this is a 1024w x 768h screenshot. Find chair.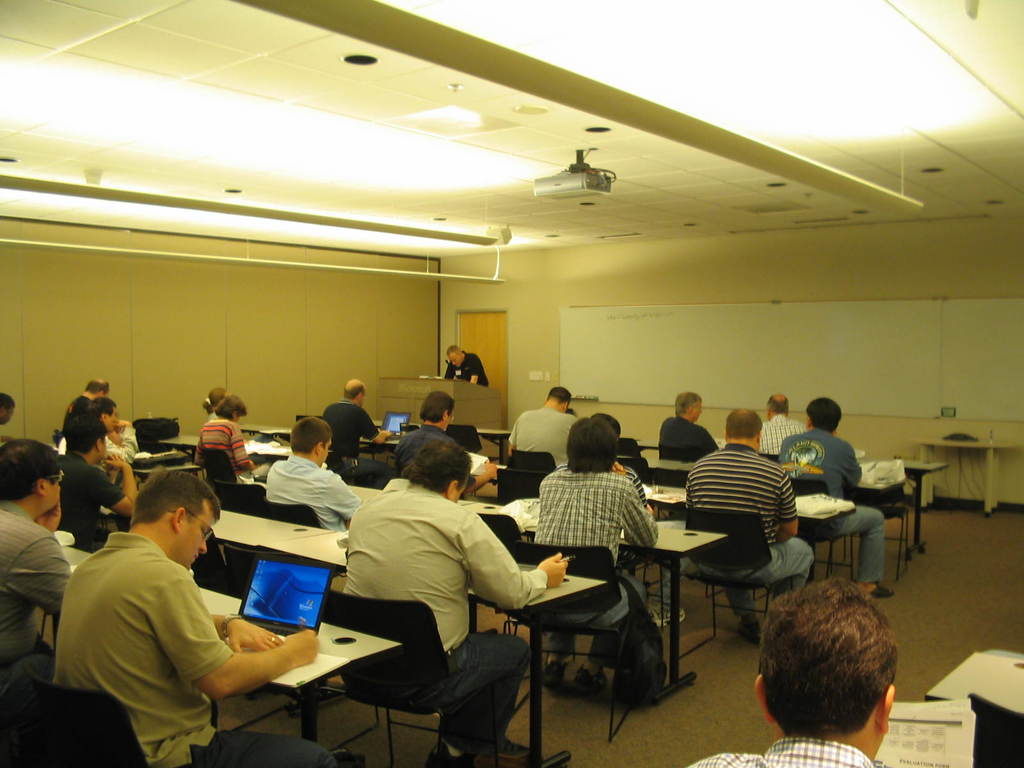
Bounding box: {"x1": 621, "y1": 439, "x2": 640, "y2": 454}.
